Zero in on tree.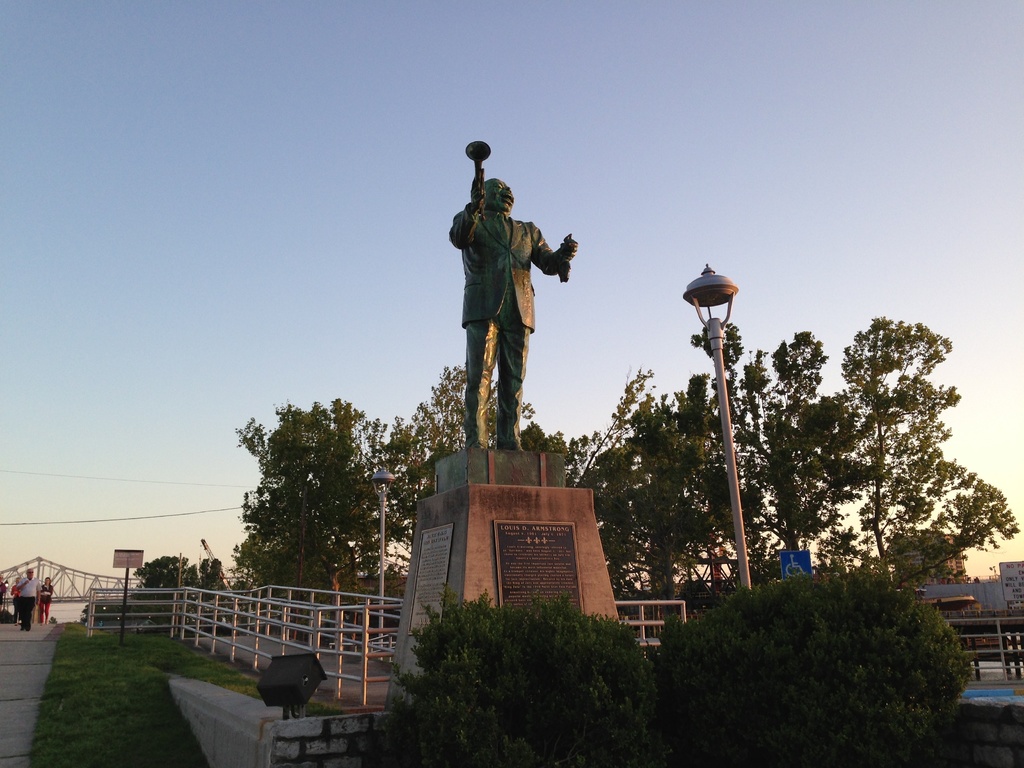
Zeroed in: (133, 546, 206, 618).
